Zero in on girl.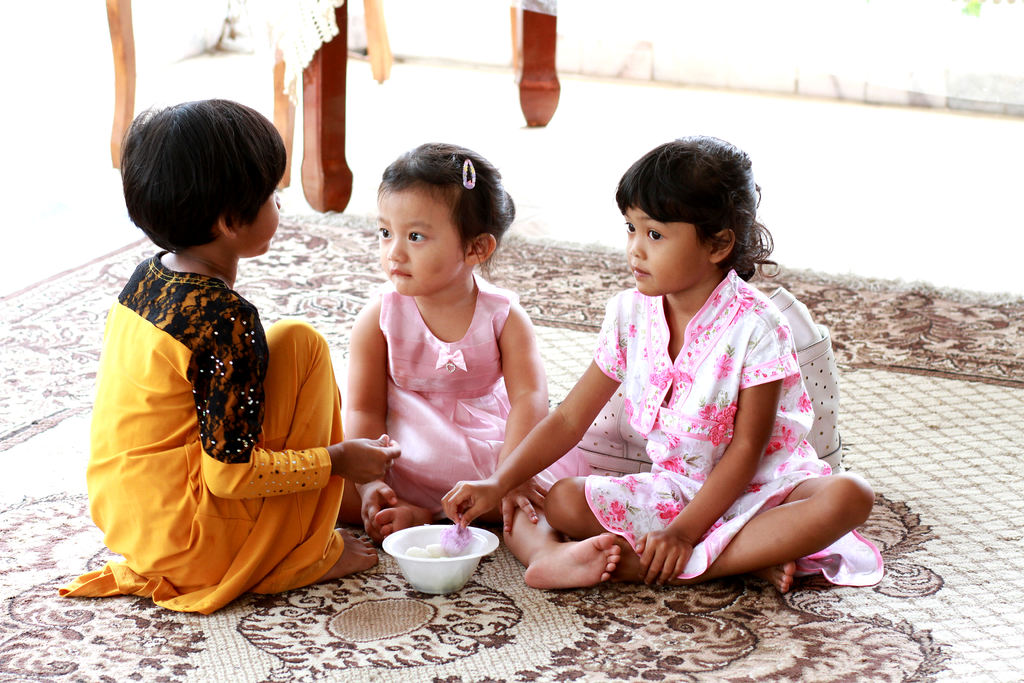
Zeroed in: x1=342, y1=136, x2=620, y2=592.
